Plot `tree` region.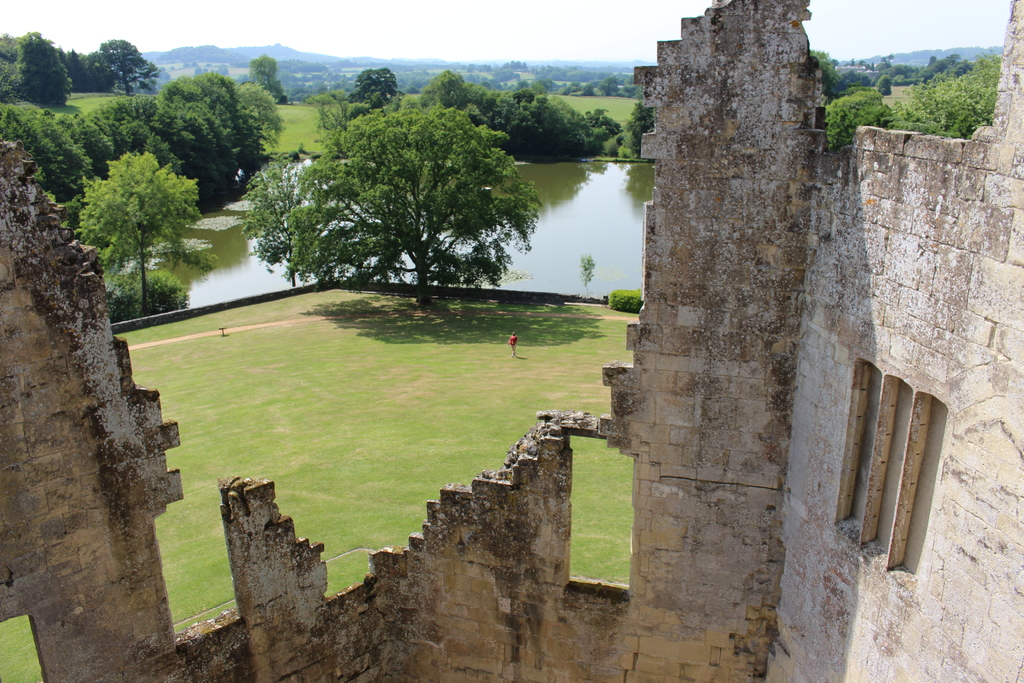
Plotted at l=618, t=103, r=664, b=158.
